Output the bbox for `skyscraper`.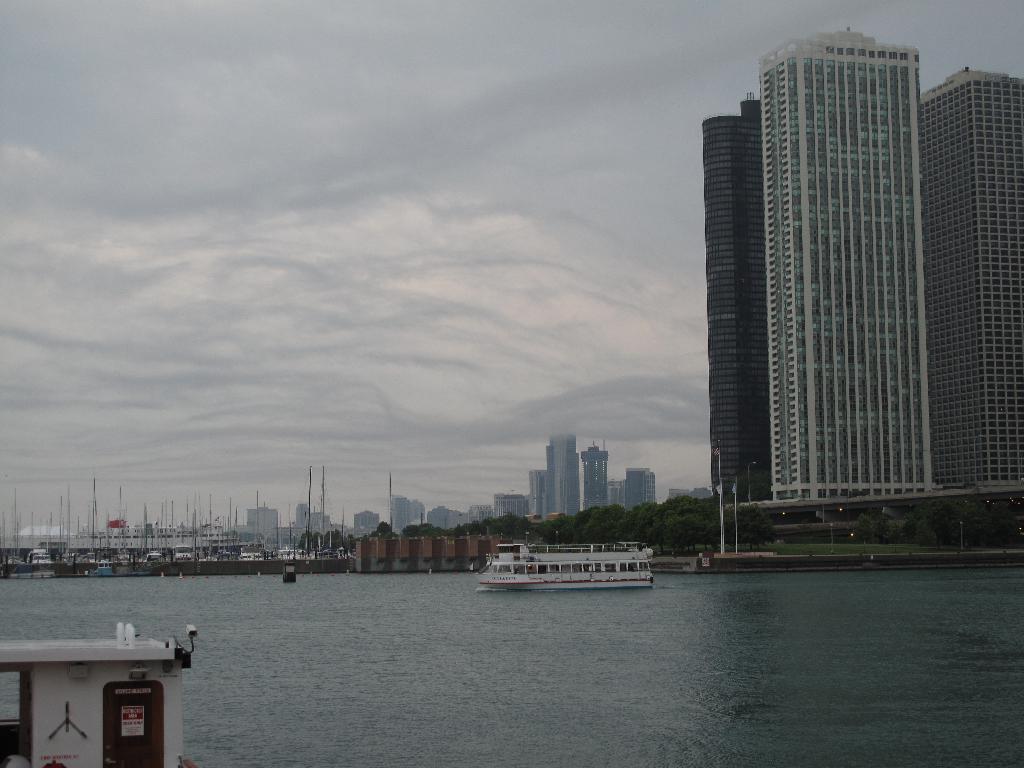
left=704, top=84, right=765, bottom=532.
